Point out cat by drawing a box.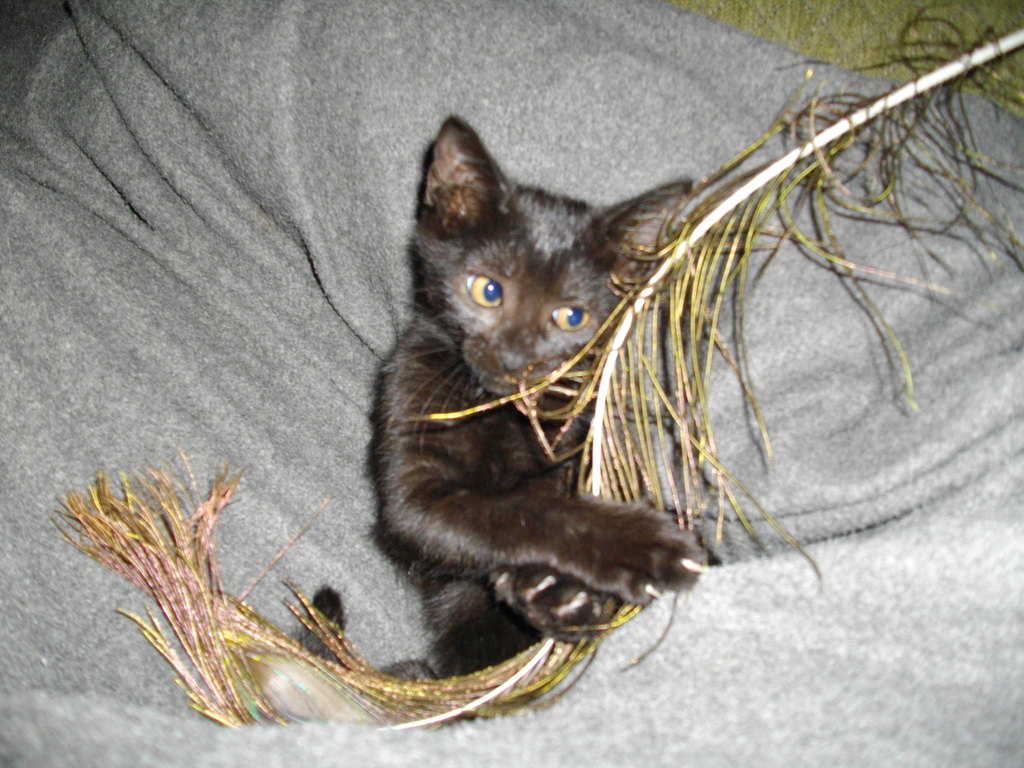
(x1=303, y1=111, x2=700, y2=722).
